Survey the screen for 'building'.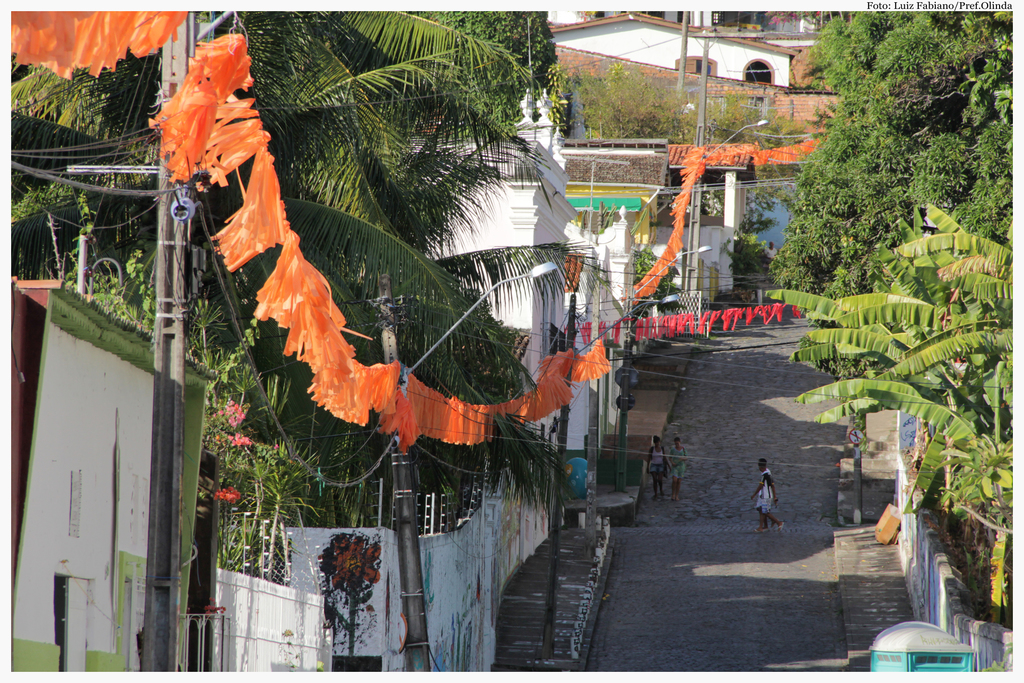
Survey found: box(559, 138, 742, 308).
